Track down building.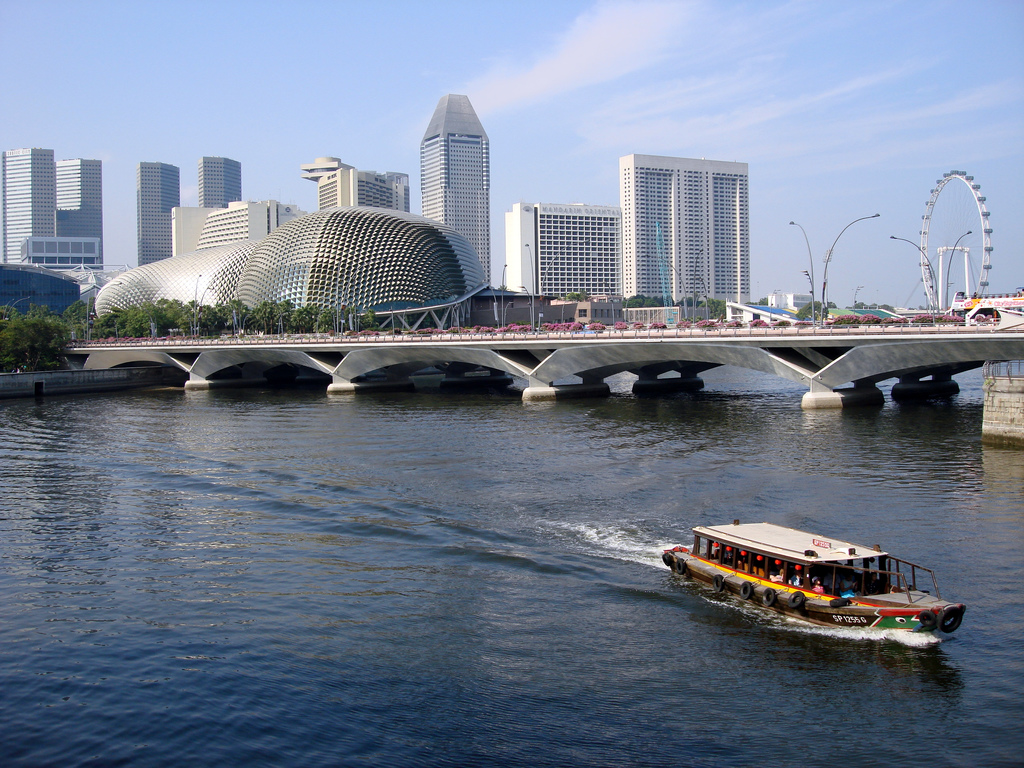
Tracked to bbox=(419, 89, 493, 292).
